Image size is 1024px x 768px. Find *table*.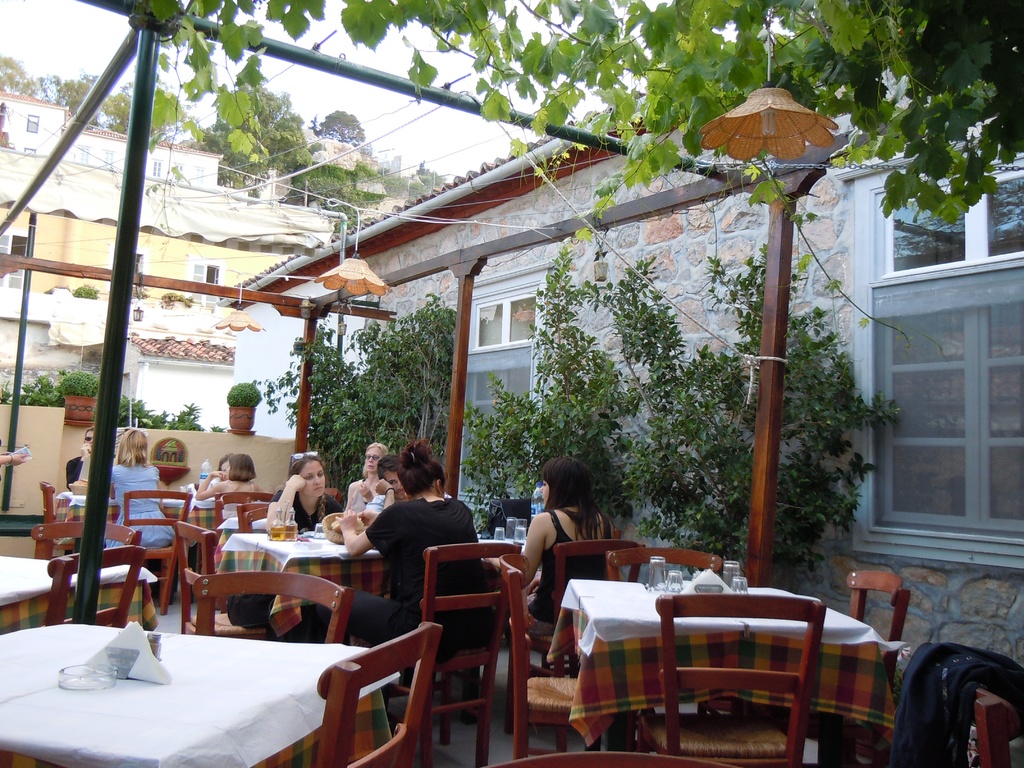
214:531:525:639.
